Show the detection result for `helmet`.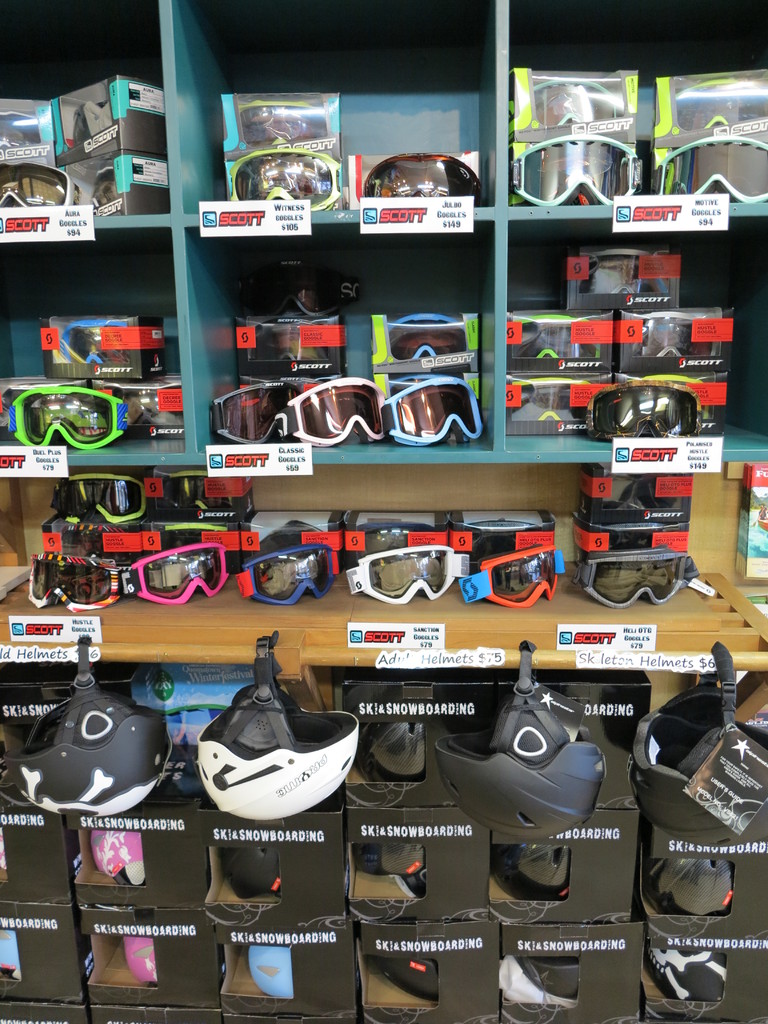
<region>193, 626, 366, 822</region>.
